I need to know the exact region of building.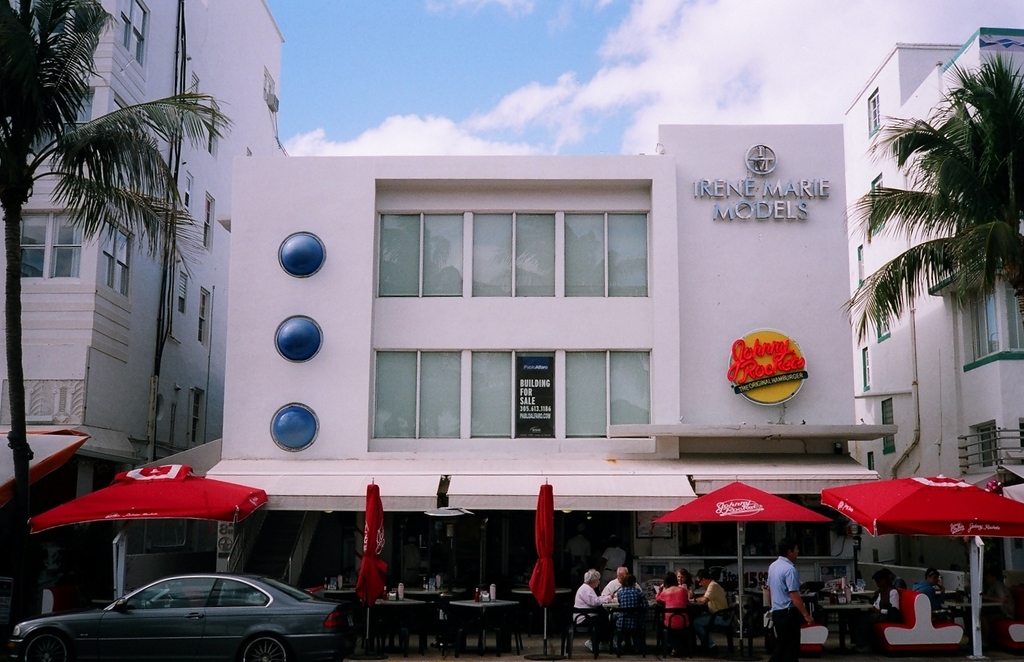
Region: Rect(129, 104, 957, 596).
